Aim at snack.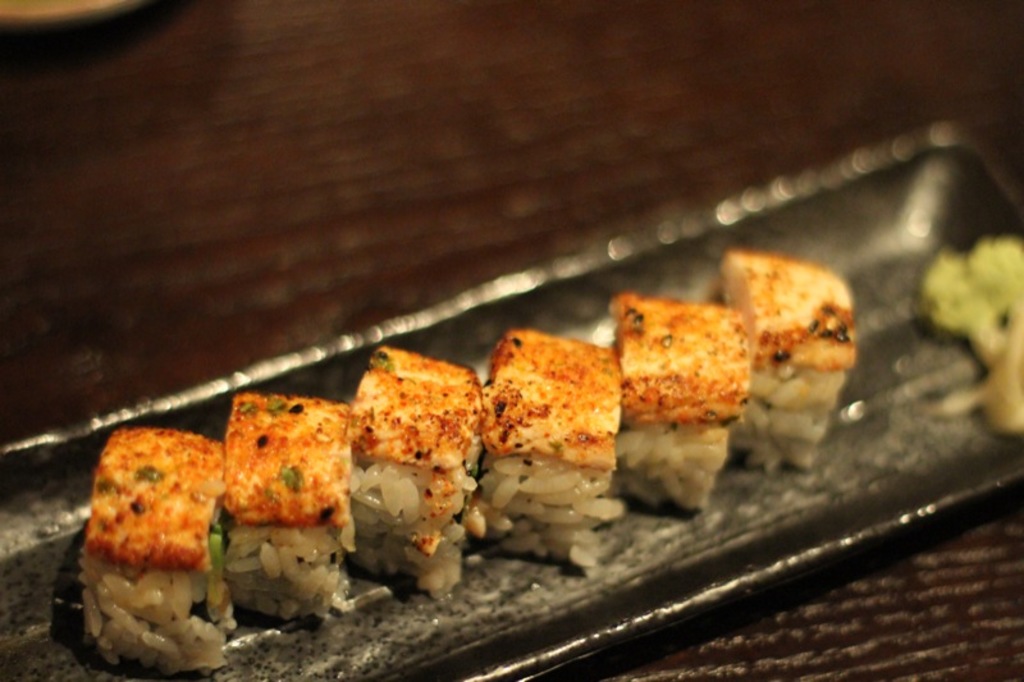
Aimed at {"left": 216, "top": 389, "right": 358, "bottom": 621}.
